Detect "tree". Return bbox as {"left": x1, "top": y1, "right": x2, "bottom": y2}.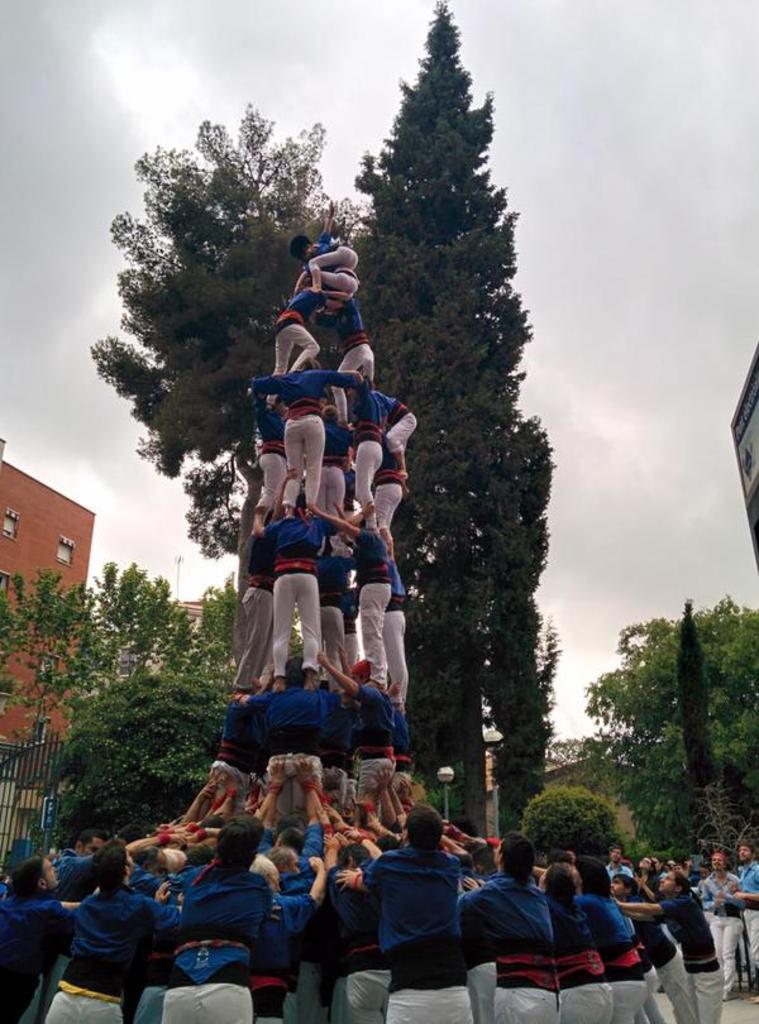
{"left": 75, "top": 94, "right": 353, "bottom": 560}.
